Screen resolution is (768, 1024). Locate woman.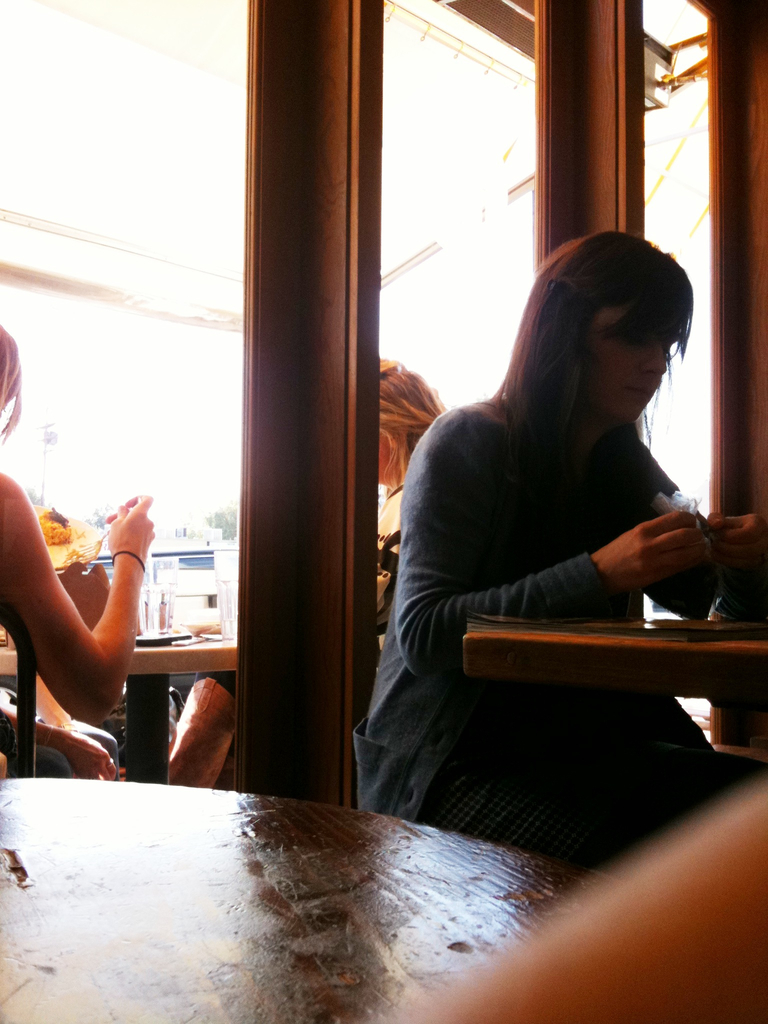
{"left": 157, "top": 351, "right": 444, "bottom": 788}.
